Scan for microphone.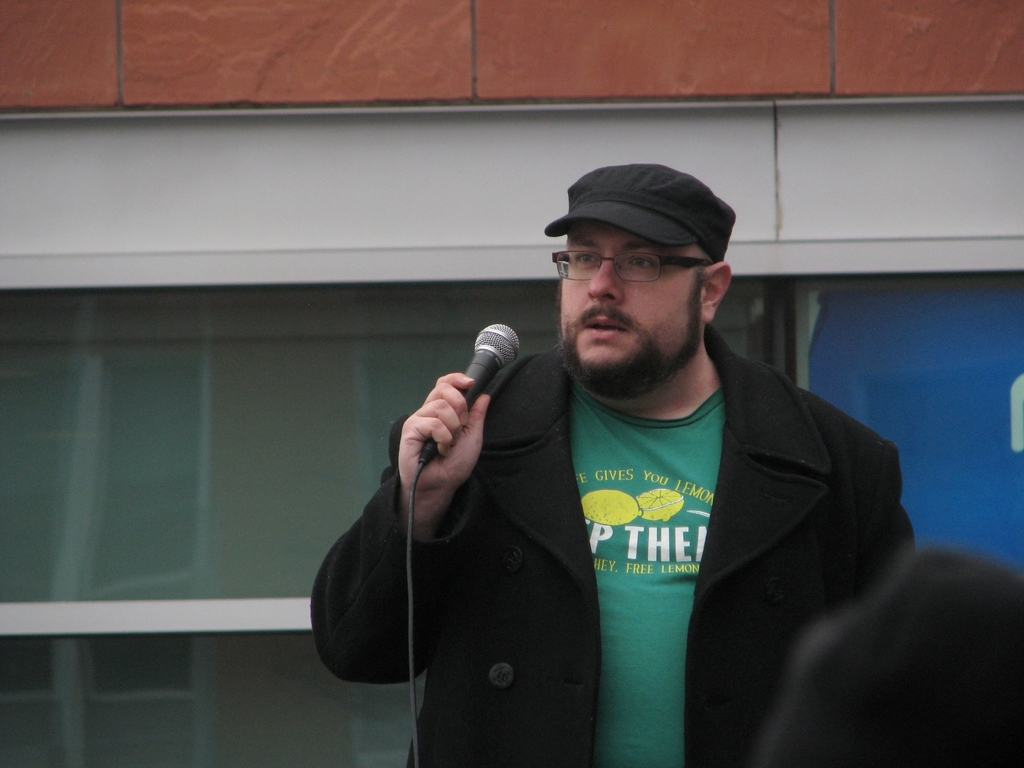
Scan result: <box>431,323,518,445</box>.
